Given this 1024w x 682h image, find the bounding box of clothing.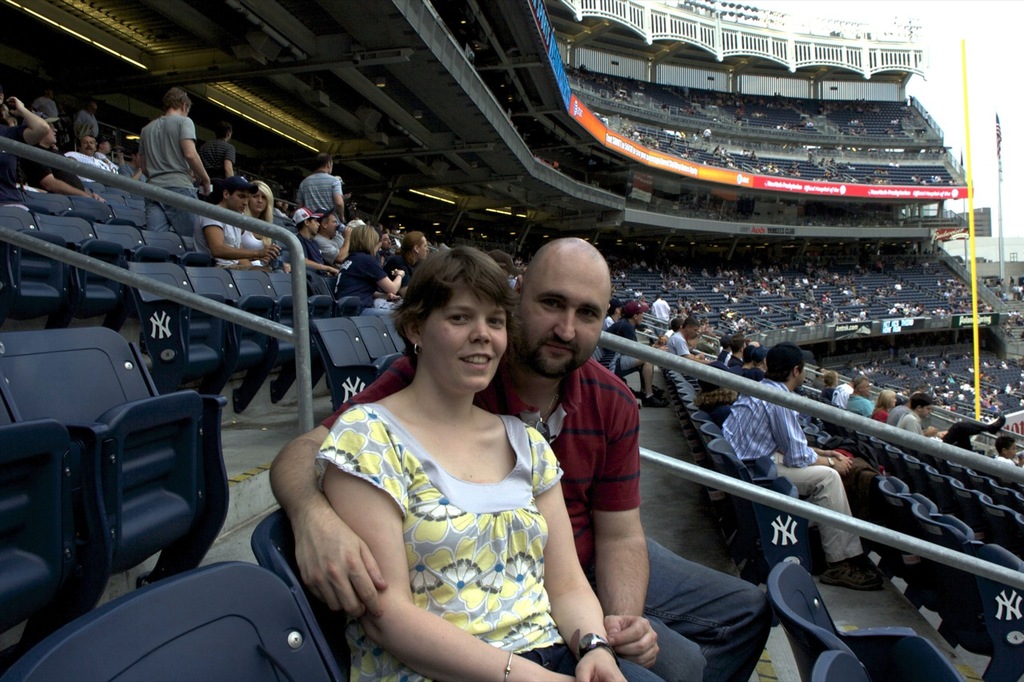
bbox=[296, 165, 342, 216].
